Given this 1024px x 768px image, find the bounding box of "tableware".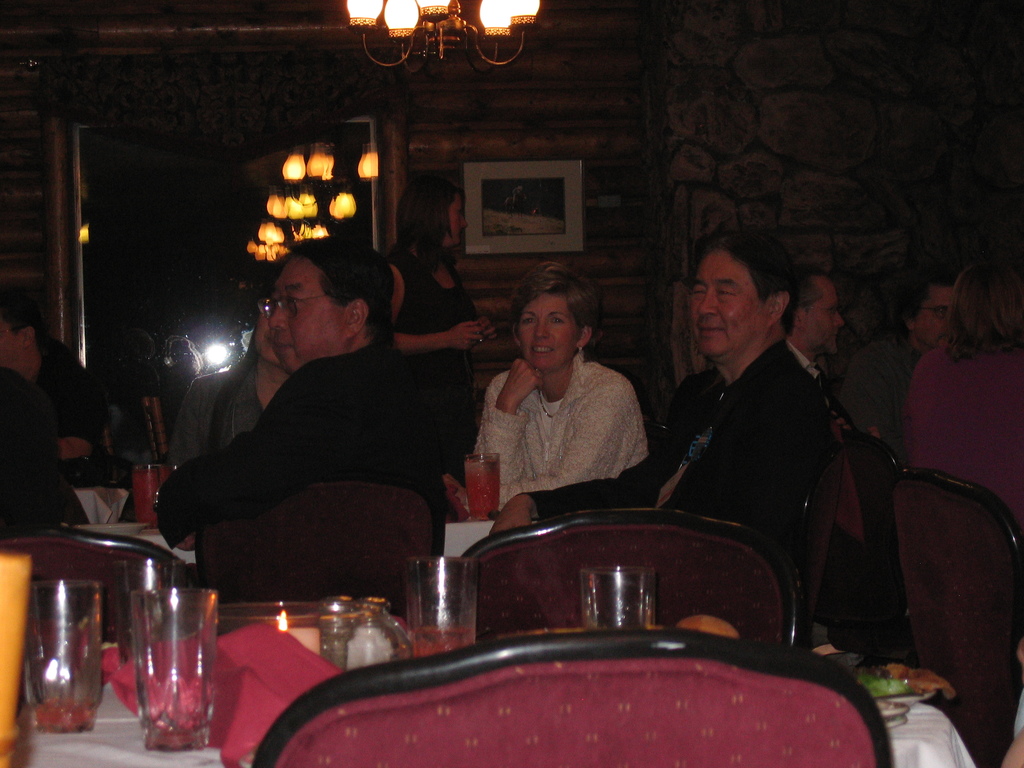
(x1=407, y1=554, x2=483, y2=653).
